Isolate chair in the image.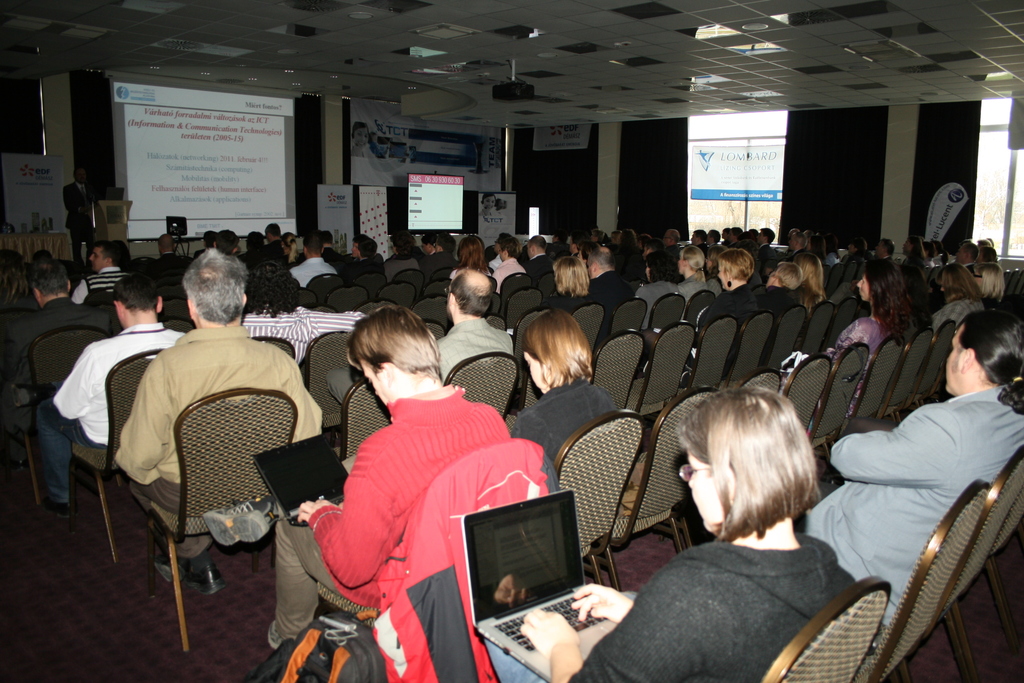
Isolated region: select_region(380, 283, 422, 313).
